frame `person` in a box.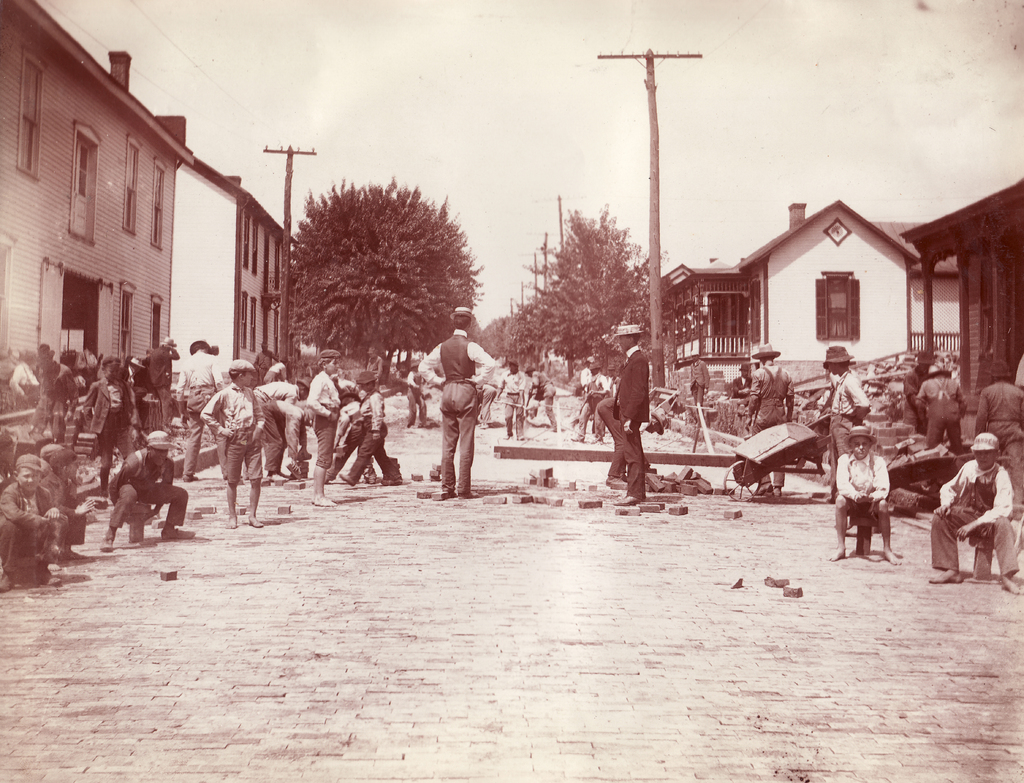
detection(208, 359, 252, 499).
